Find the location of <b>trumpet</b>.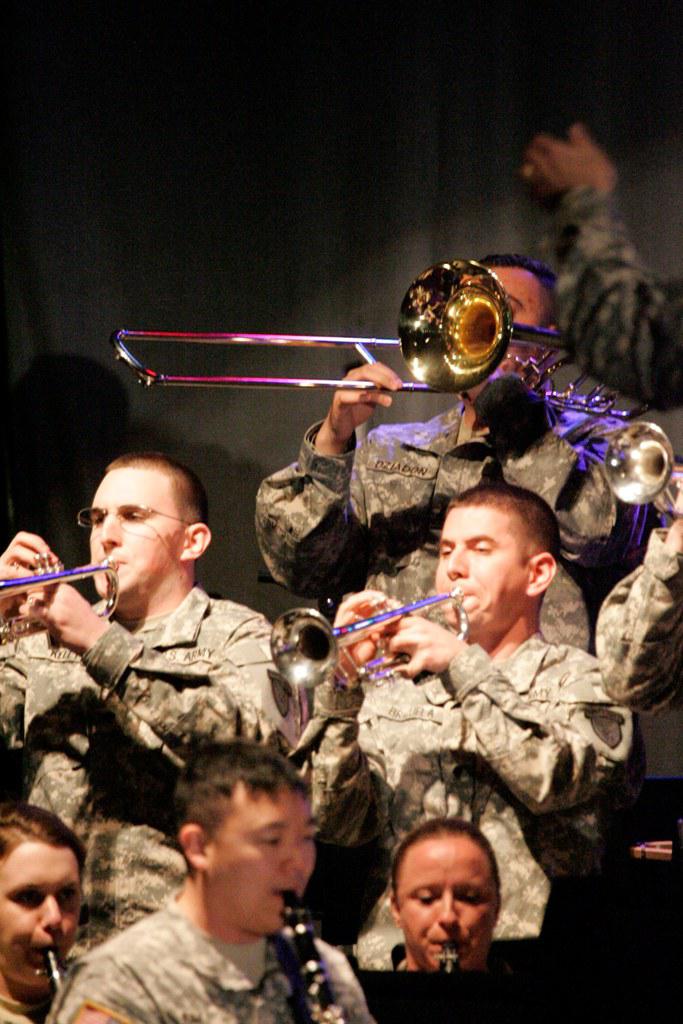
Location: left=0, top=553, right=122, bottom=650.
